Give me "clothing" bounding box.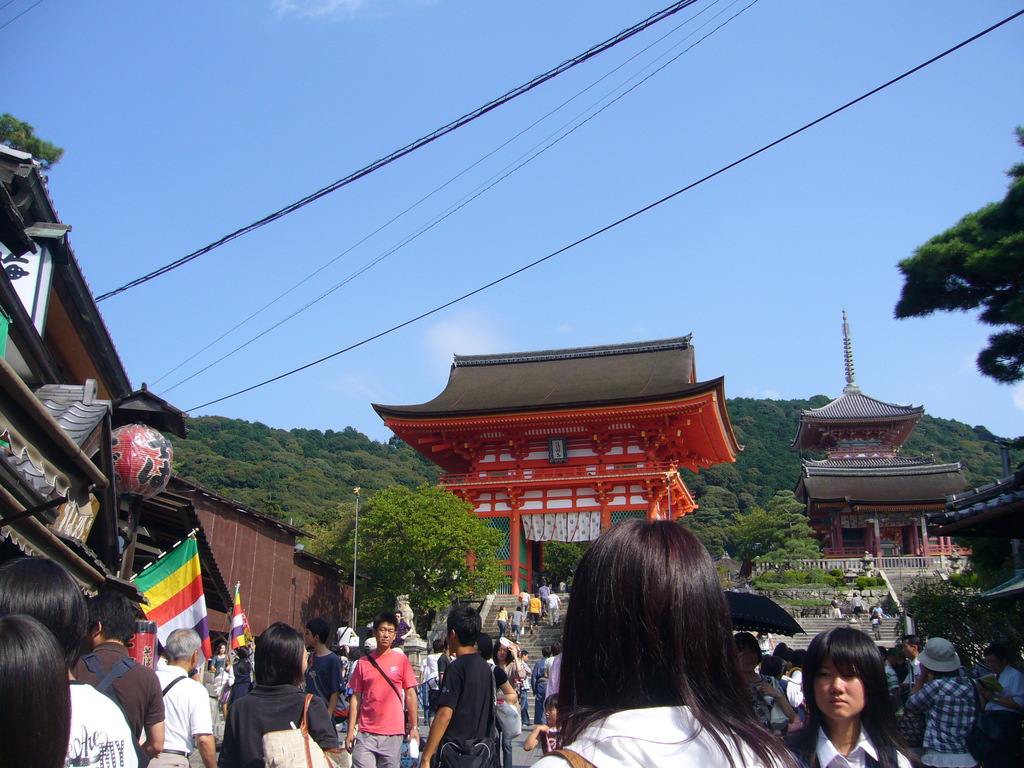
select_region(532, 695, 544, 726).
